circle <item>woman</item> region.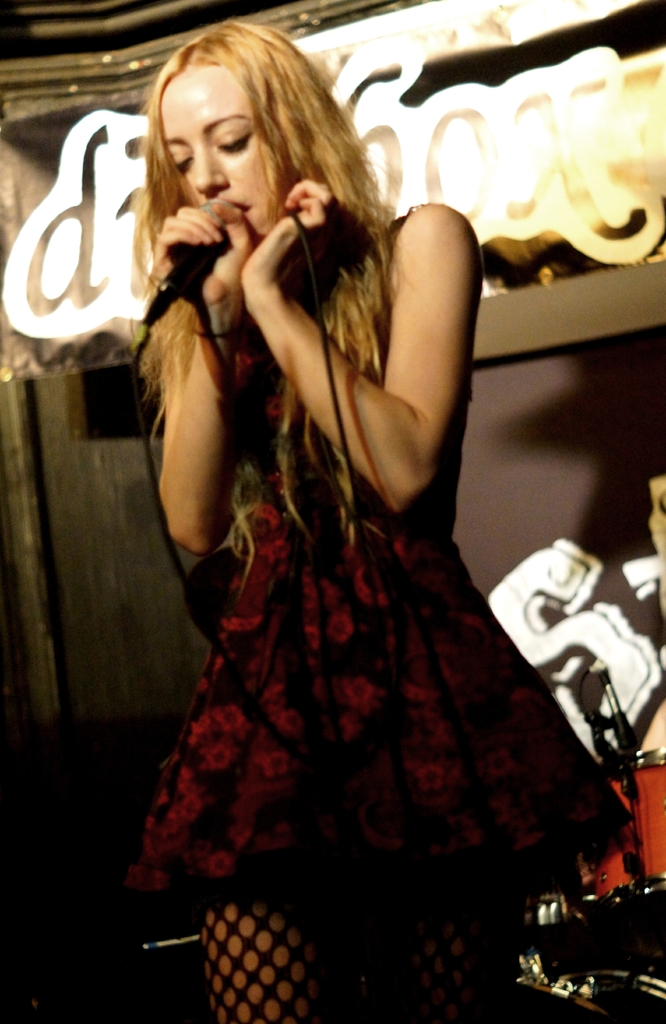
Region: locate(74, 28, 562, 884).
